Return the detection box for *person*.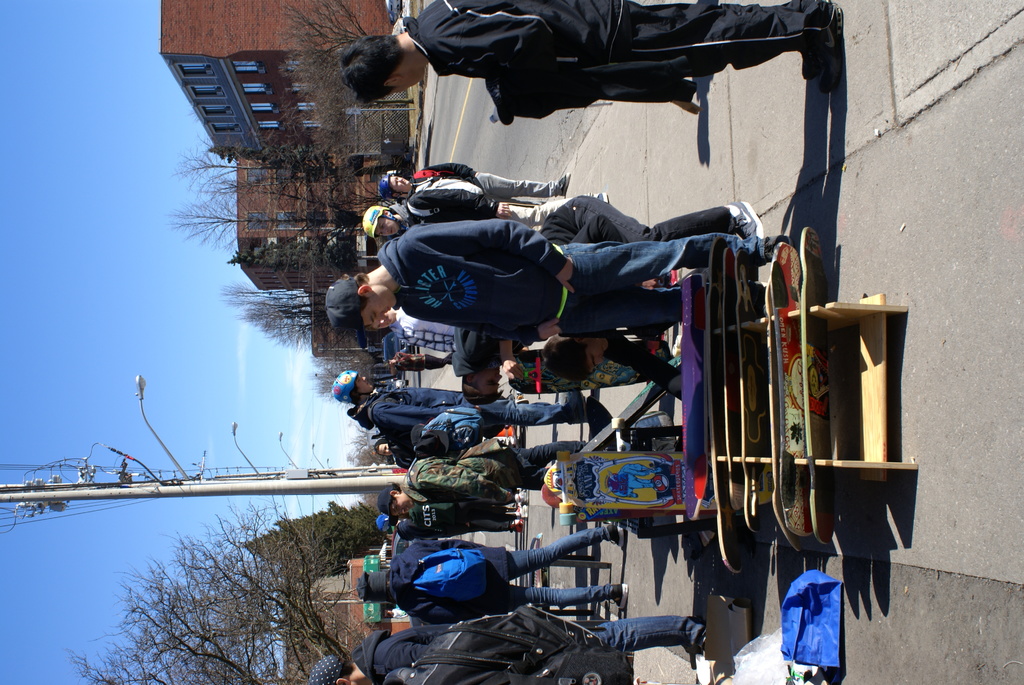
crop(338, 0, 842, 116).
